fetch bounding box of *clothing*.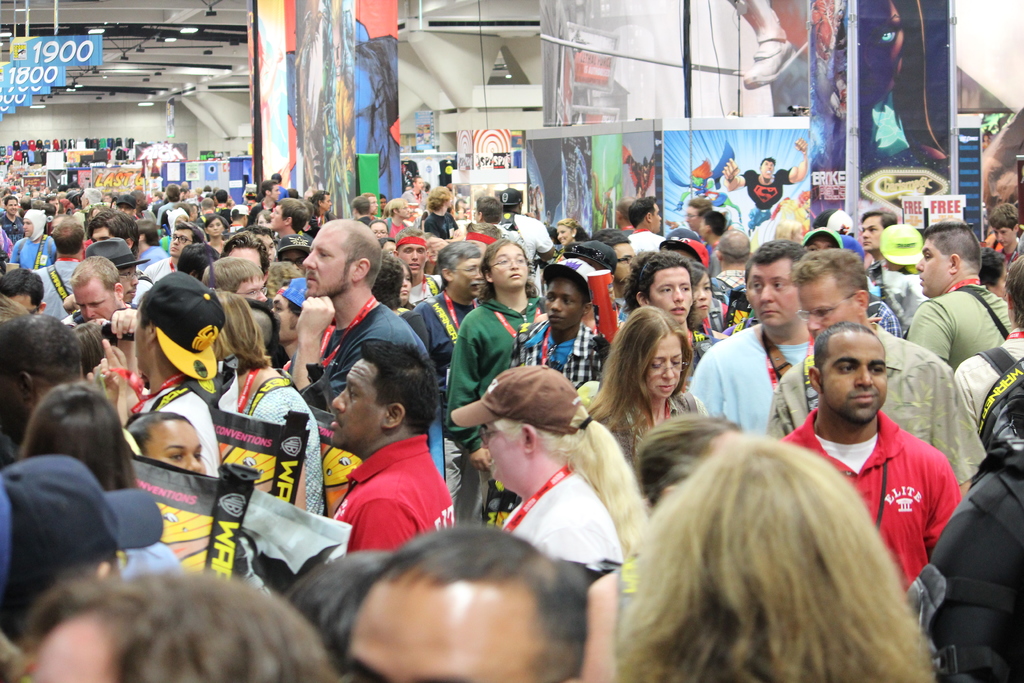
Bbox: 686 323 808 431.
